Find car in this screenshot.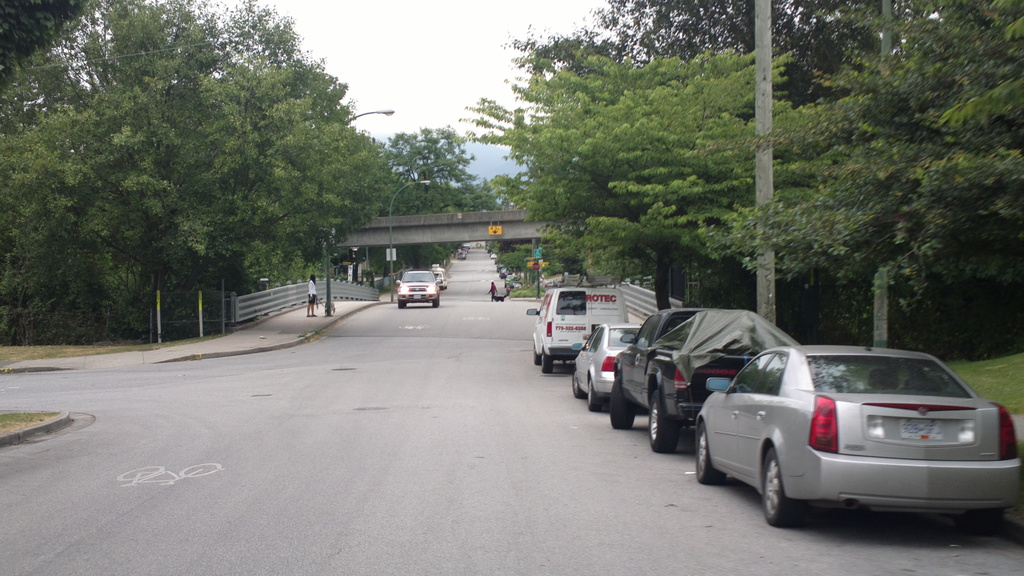
The bounding box for car is x1=430 y1=266 x2=447 y2=287.
